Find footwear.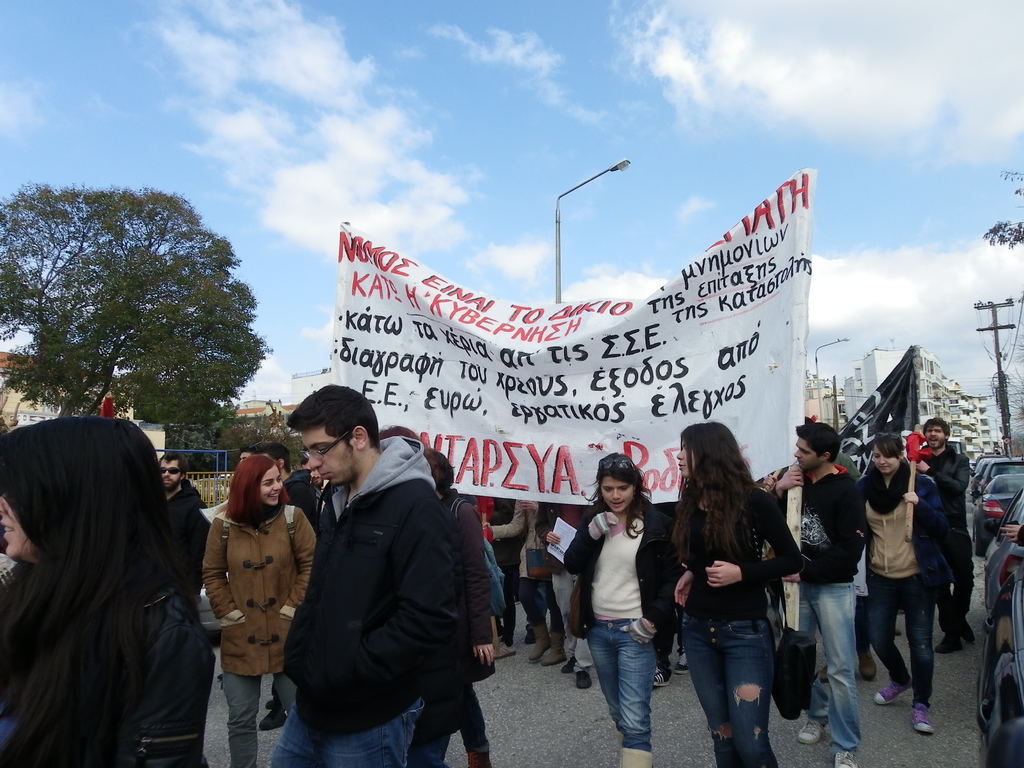
<box>874,677,914,703</box>.
